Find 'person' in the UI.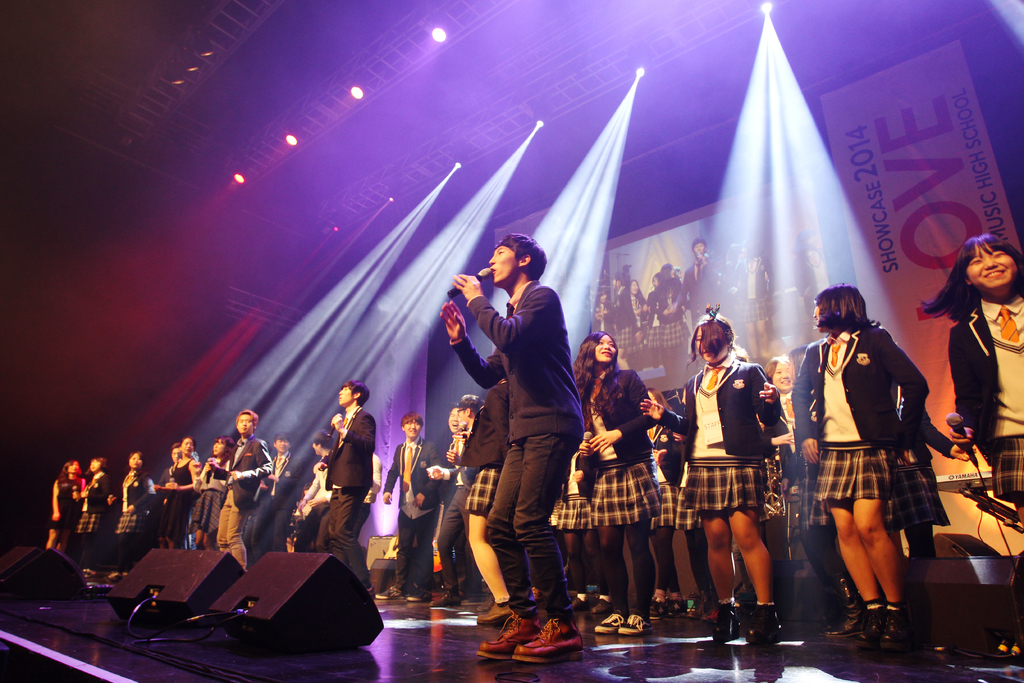
UI element at x1=580, y1=329, x2=662, y2=637.
